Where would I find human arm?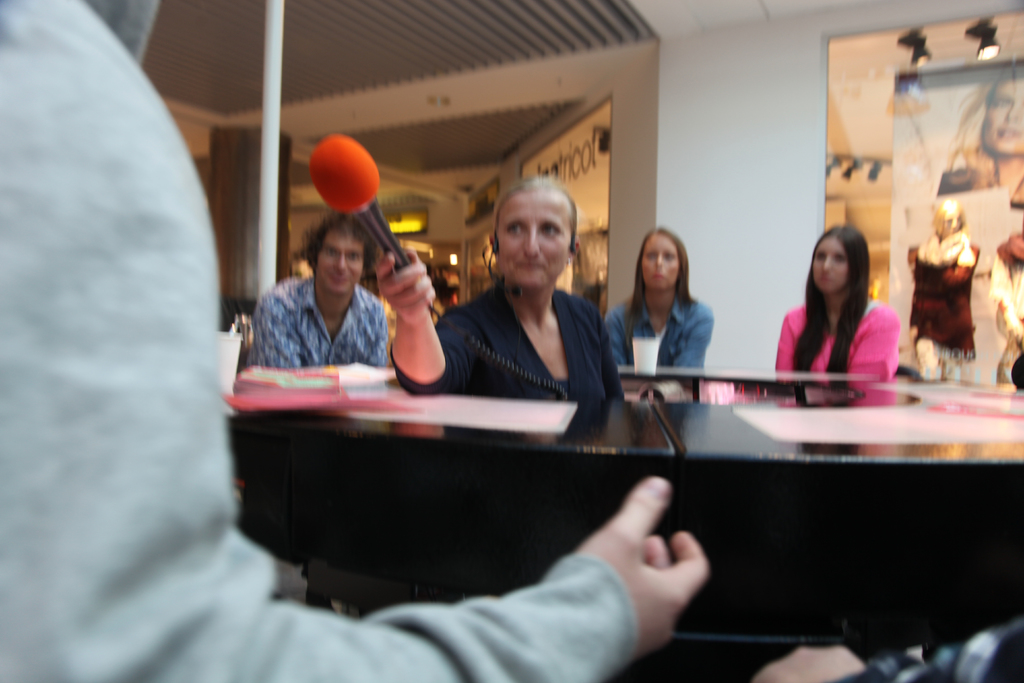
At Rect(850, 311, 901, 377).
